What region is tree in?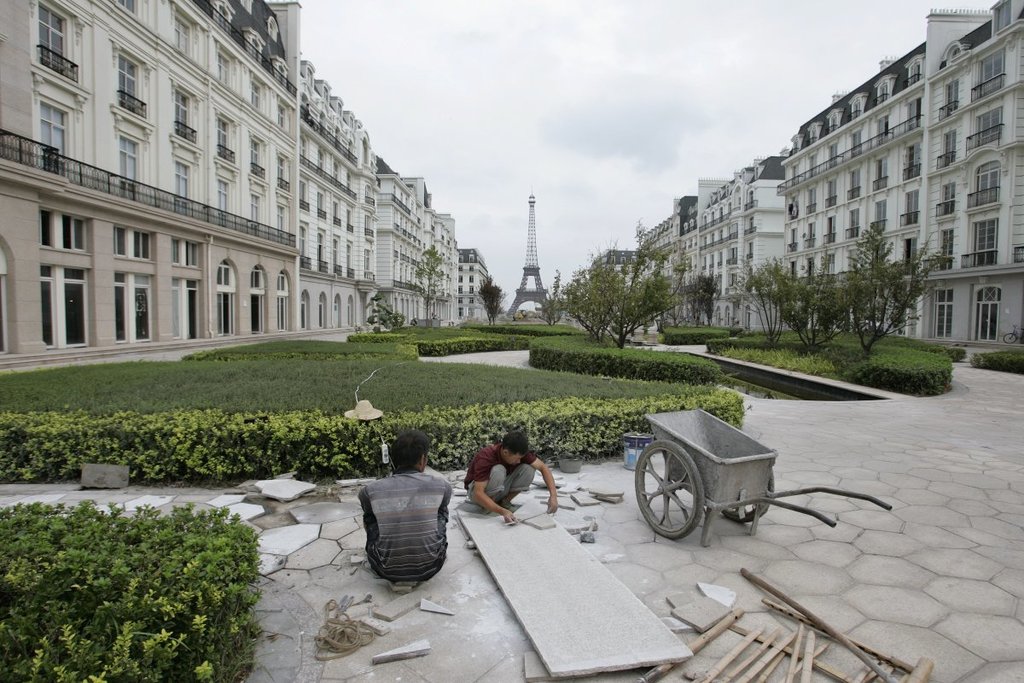
pyautogui.locateOnScreen(698, 268, 715, 328).
